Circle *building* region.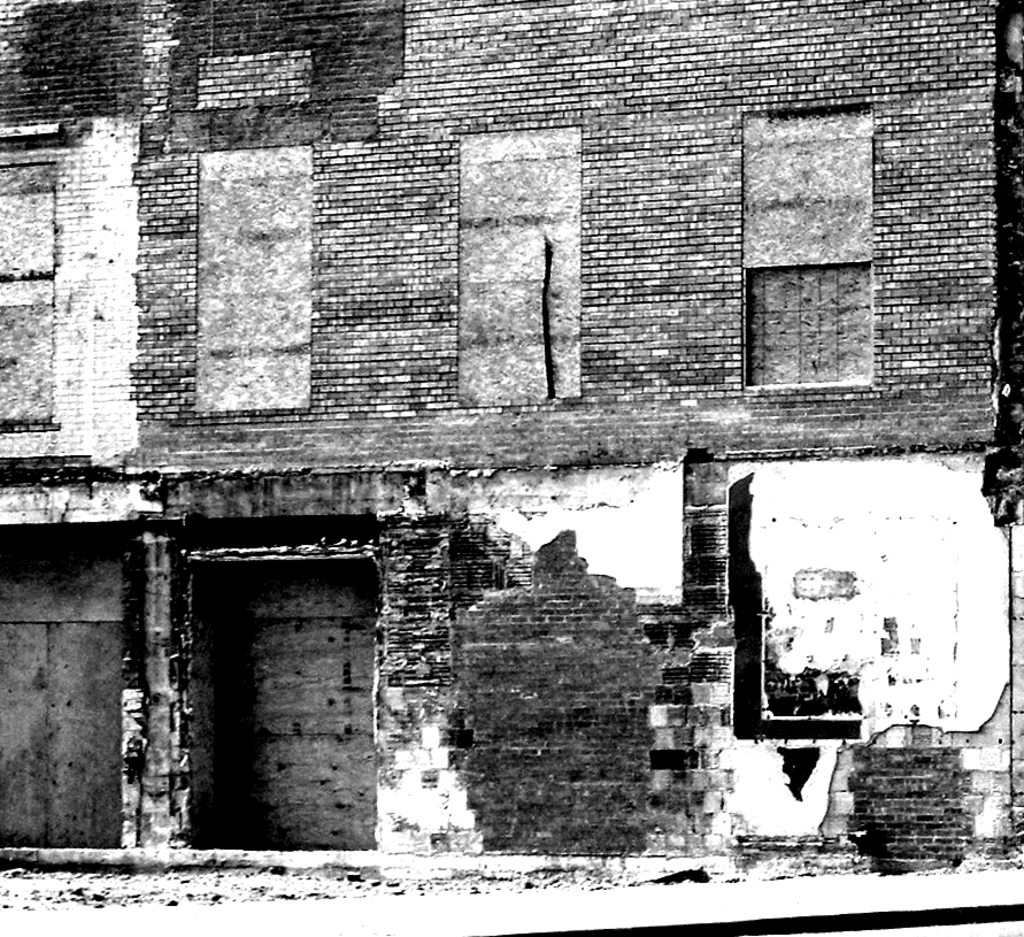
Region: box(0, 0, 1023, 871).
